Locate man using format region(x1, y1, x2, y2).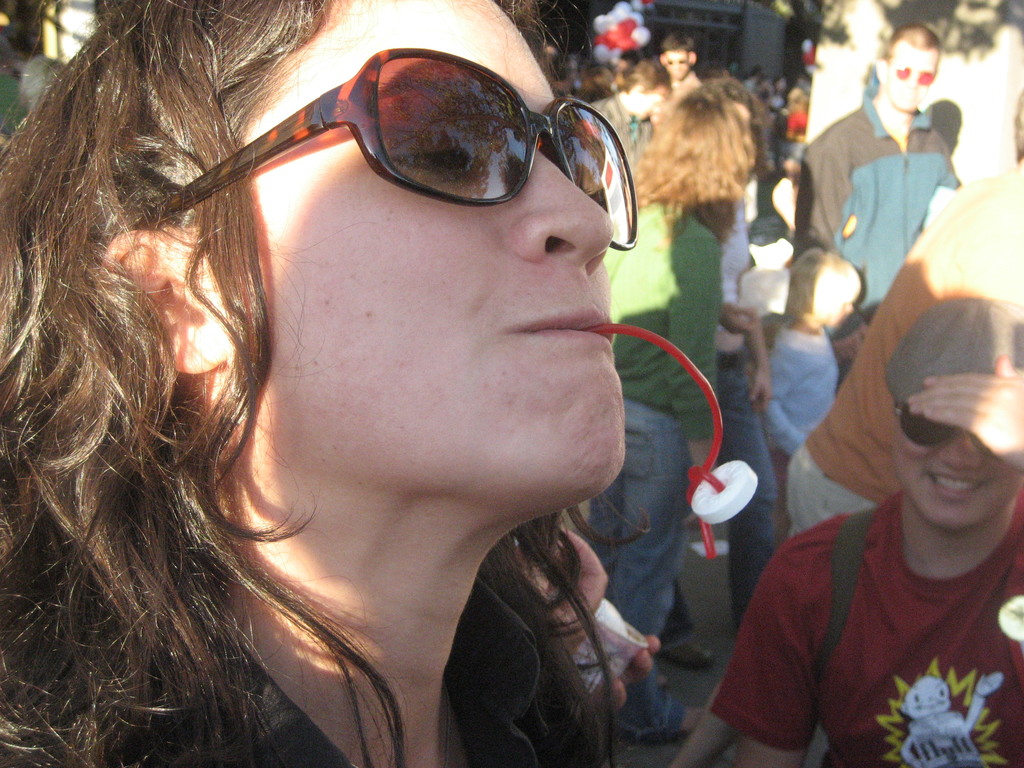
region(708, 298, 1023, 767).
